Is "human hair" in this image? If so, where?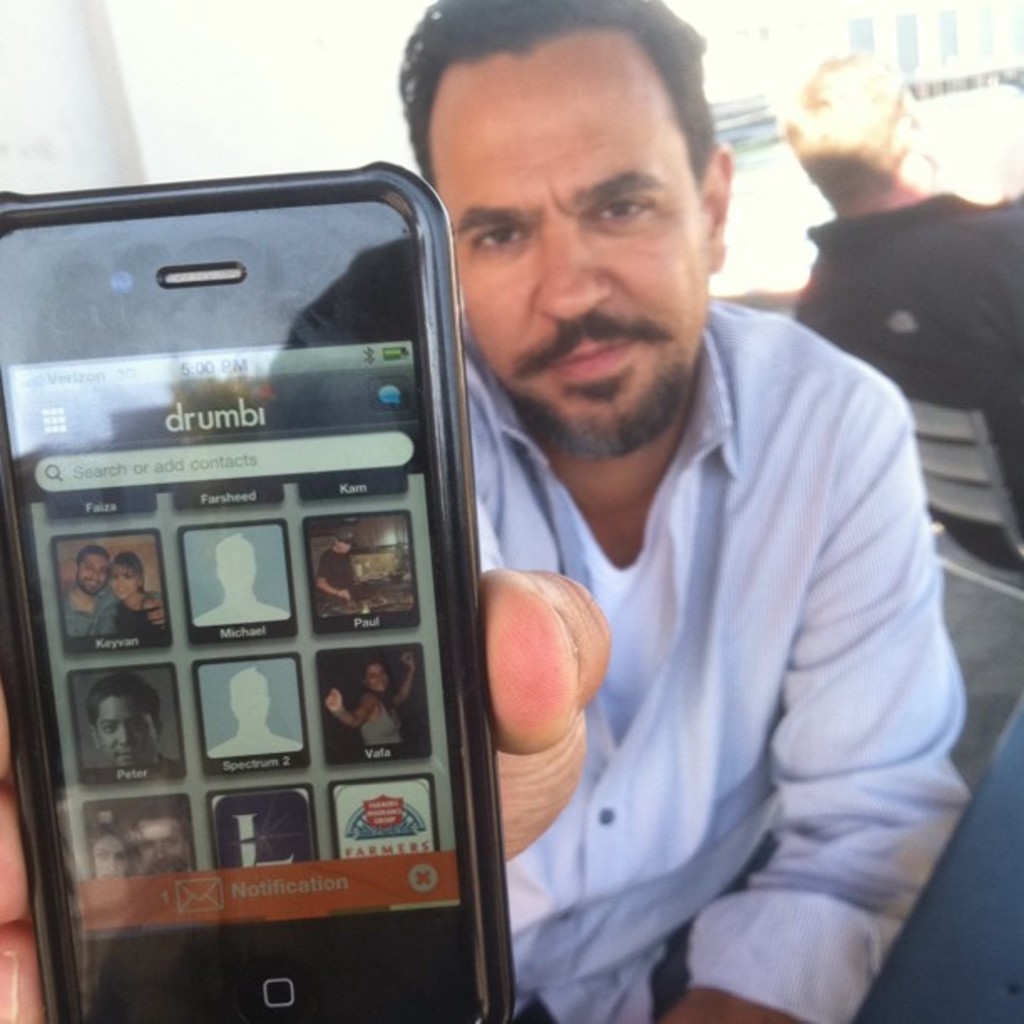
Yes, at pyautogui.locateOnScreen(781, 50, 914, 224).
